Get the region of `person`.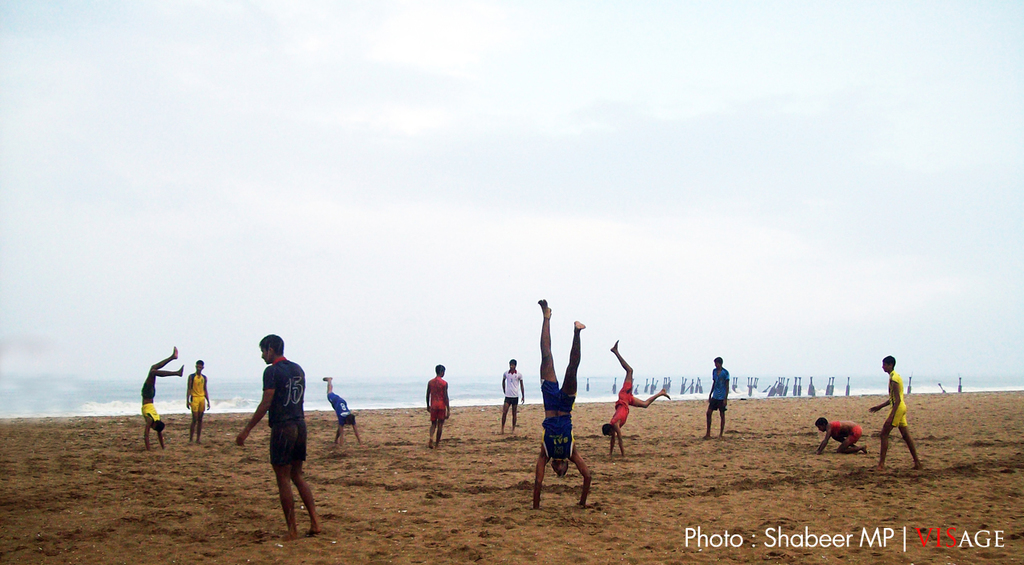
[x1=812, y1=409, x2=871, y2=457].
